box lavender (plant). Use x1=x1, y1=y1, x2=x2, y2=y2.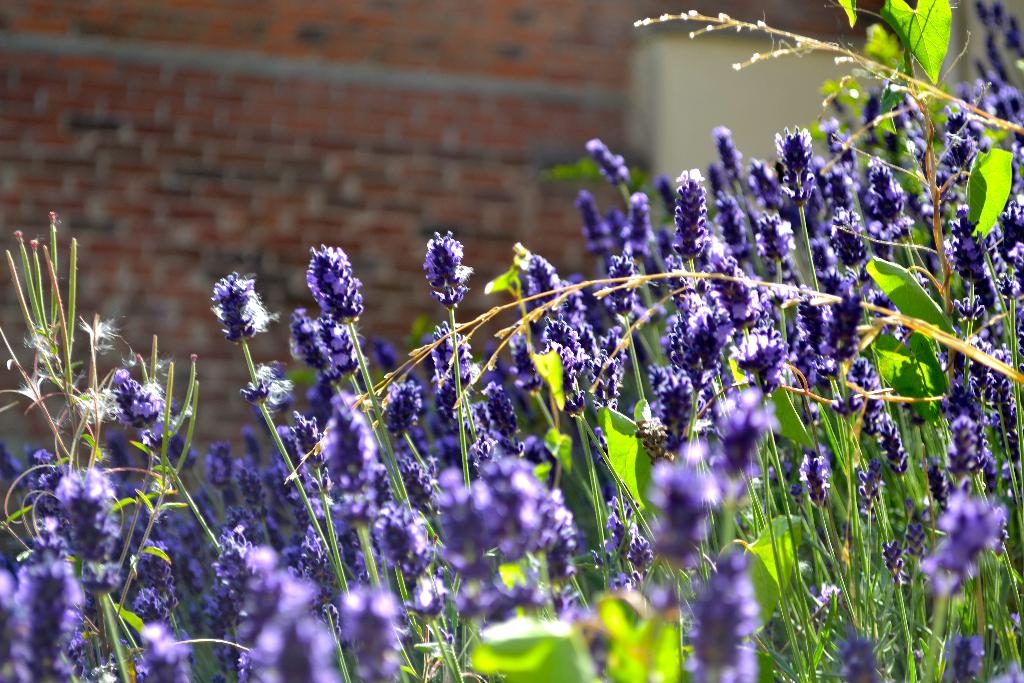
x1=829, y1=213, x2=867, y2=276.
